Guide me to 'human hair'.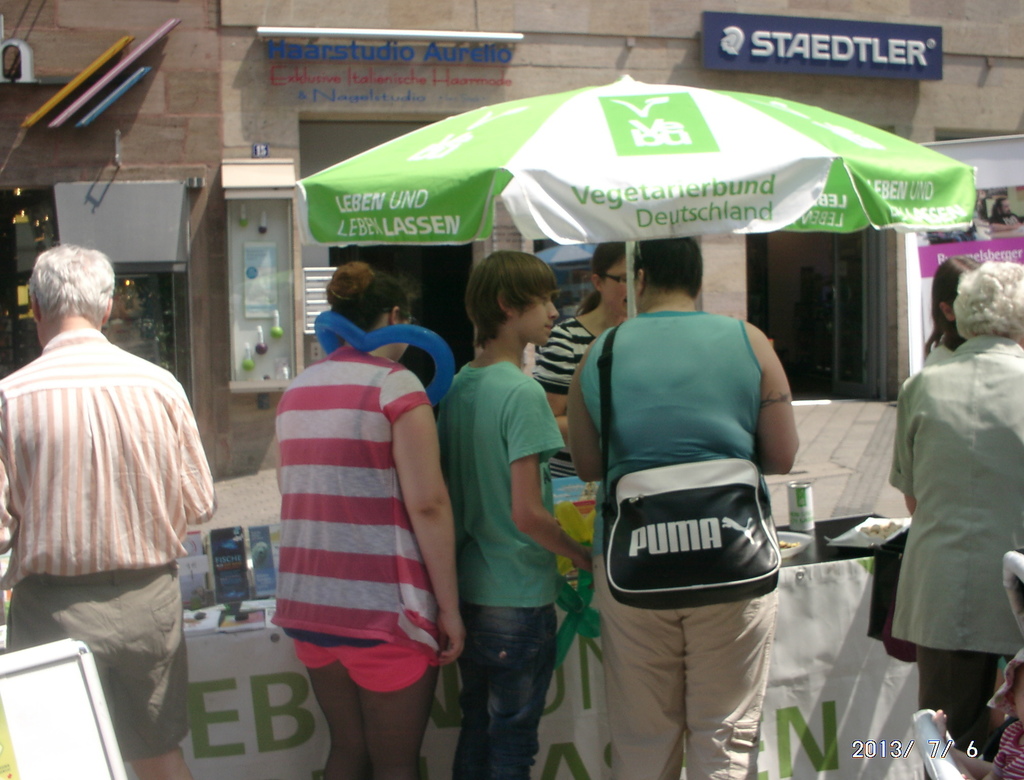
Guidance: {"x1": 467, "y1": 251, "x2": 563, "y2": 368}.
